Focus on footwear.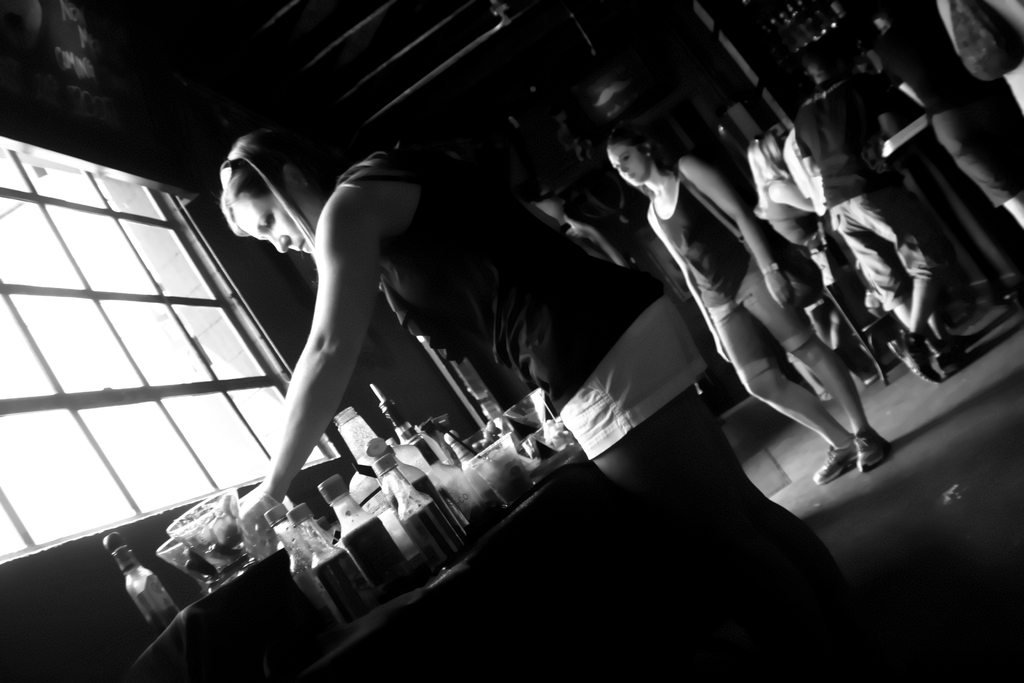
Focused at <box>812,438,851,487</box>.
